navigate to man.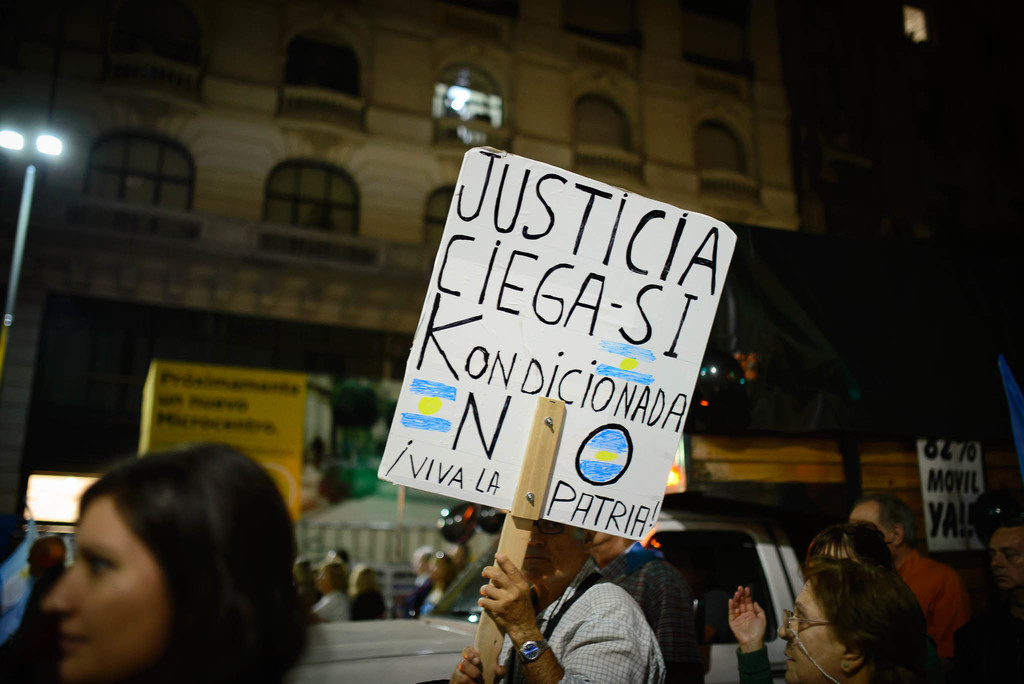
Navigation target: left=952, top=509, right=1023, bottom=683.
